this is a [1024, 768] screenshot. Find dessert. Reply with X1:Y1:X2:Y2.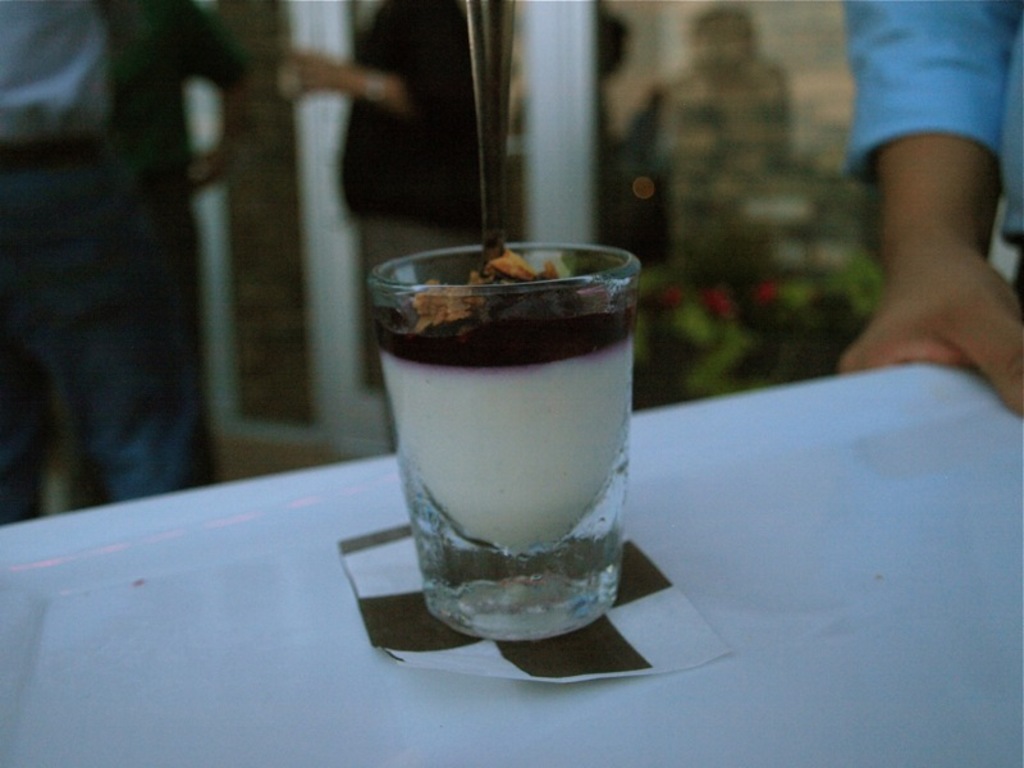
353:233:654:644.
